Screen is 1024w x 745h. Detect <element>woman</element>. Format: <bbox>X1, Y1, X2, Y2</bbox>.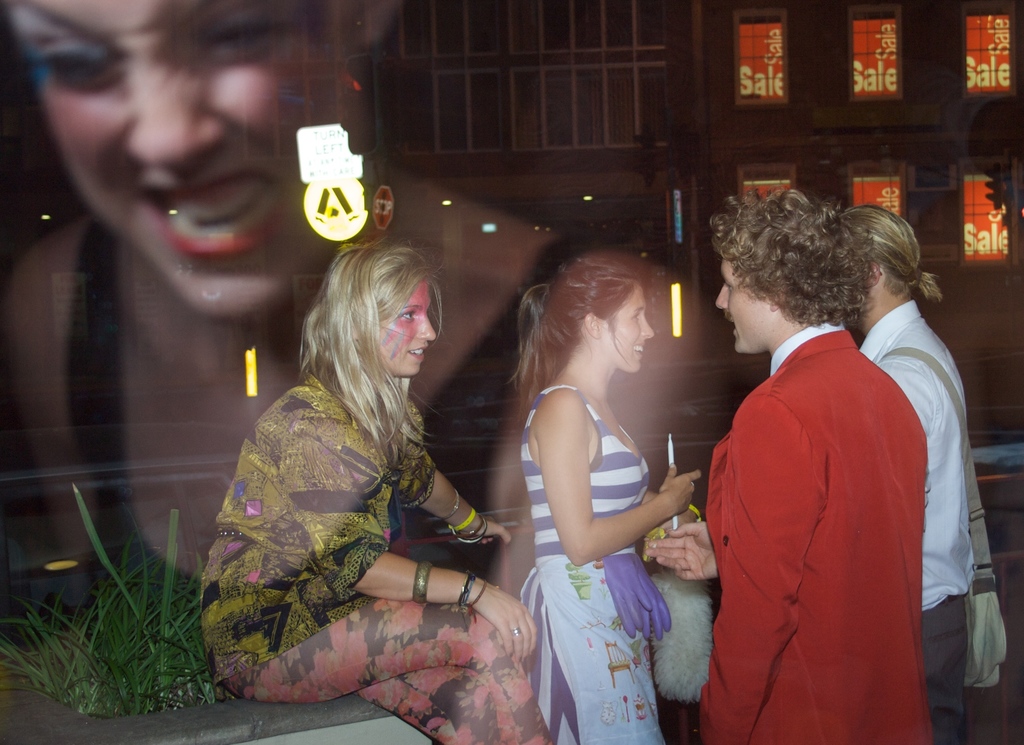
<bbox>198, 248, 561, 744</bbox>.
